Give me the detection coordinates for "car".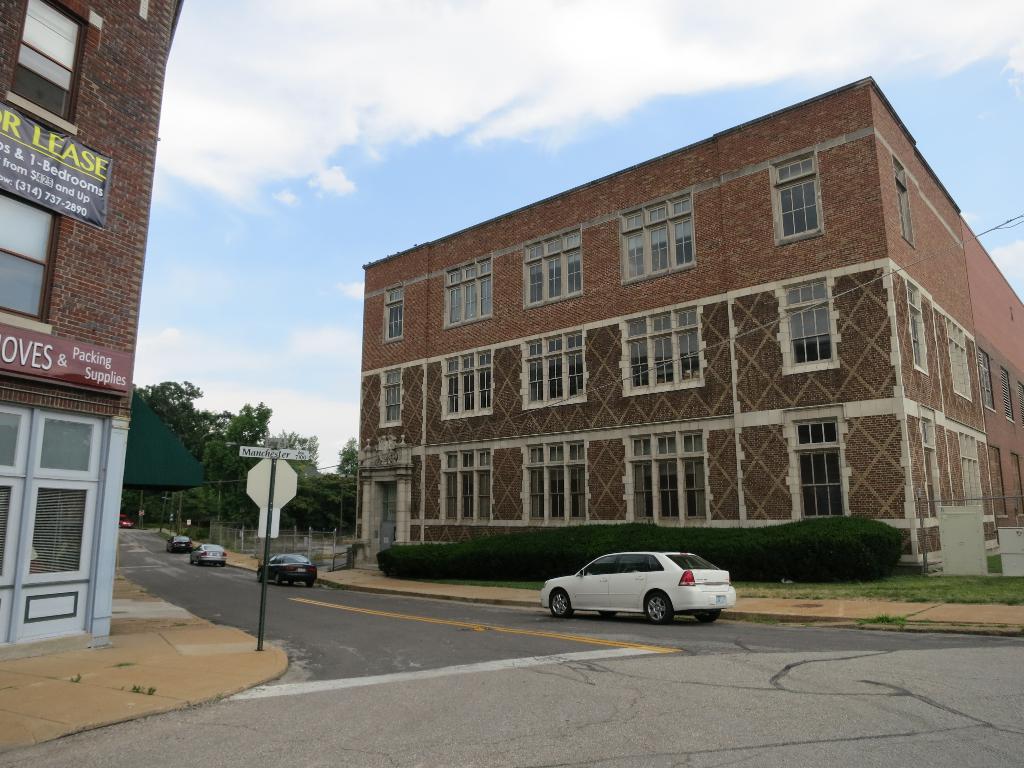
<bbox>121, 516, 131, 529</bbox>.
